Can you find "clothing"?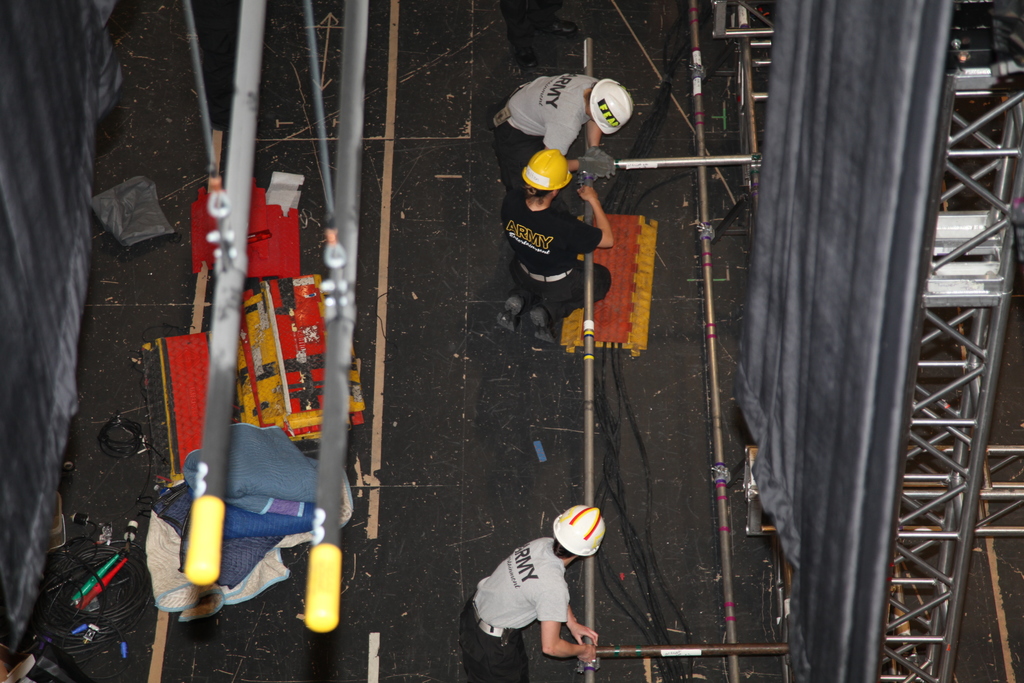
Yes, bounding box: bbox=[496, 192, 612, 318].
